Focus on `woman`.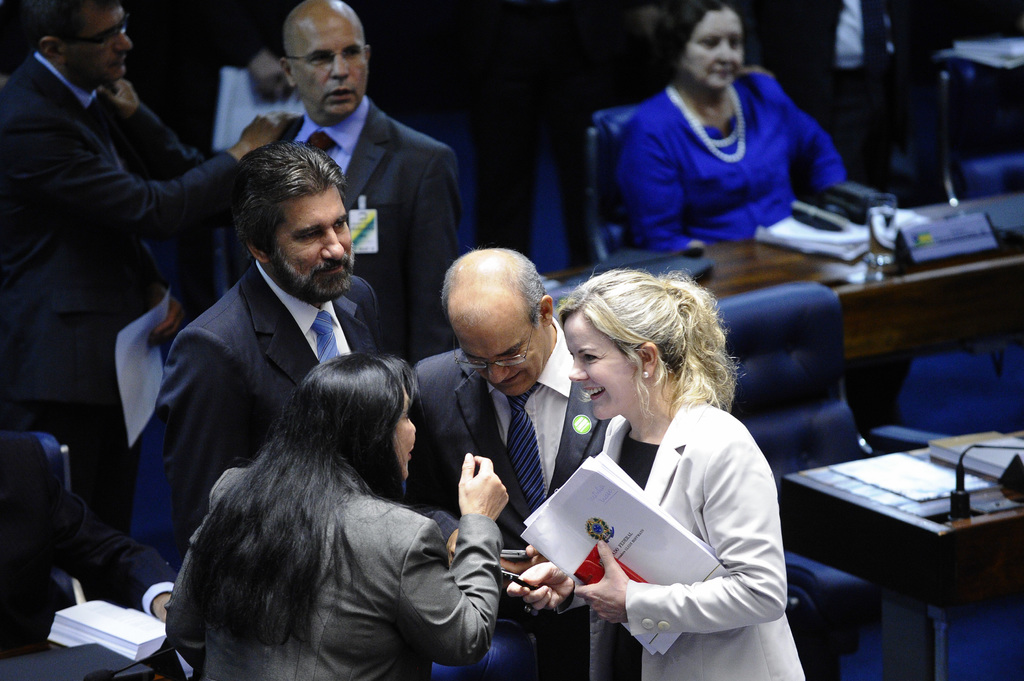
Focused at bbox=[527, 255, 796, 677].
